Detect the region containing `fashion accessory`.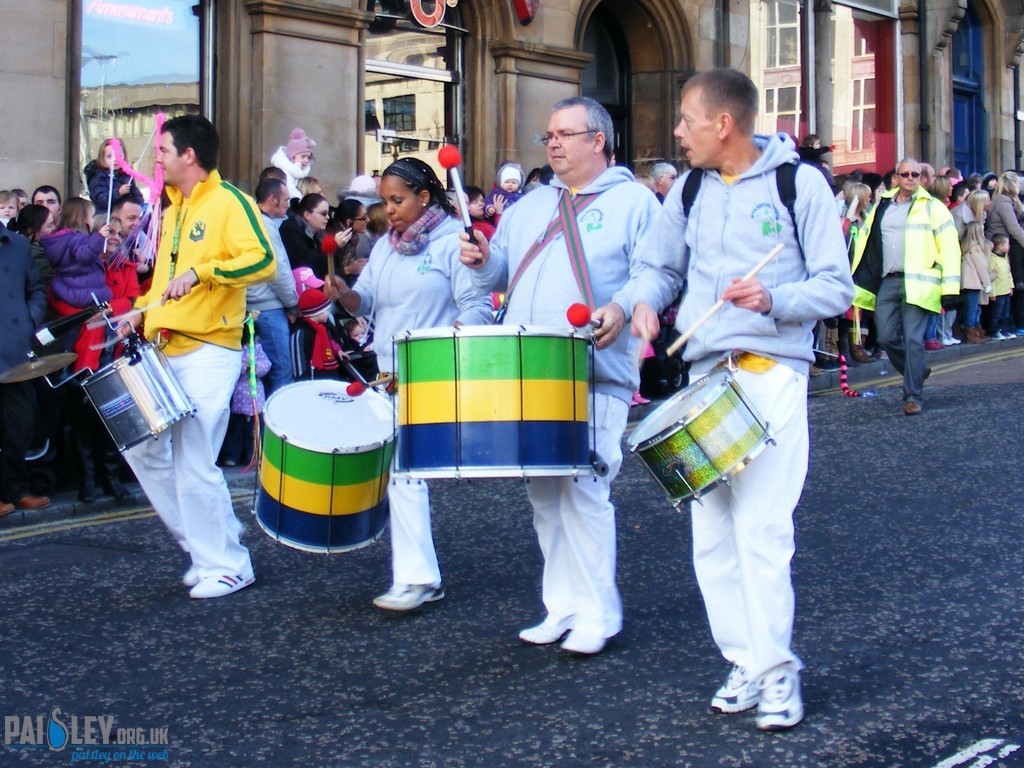
(12, 215, 17, 222).
